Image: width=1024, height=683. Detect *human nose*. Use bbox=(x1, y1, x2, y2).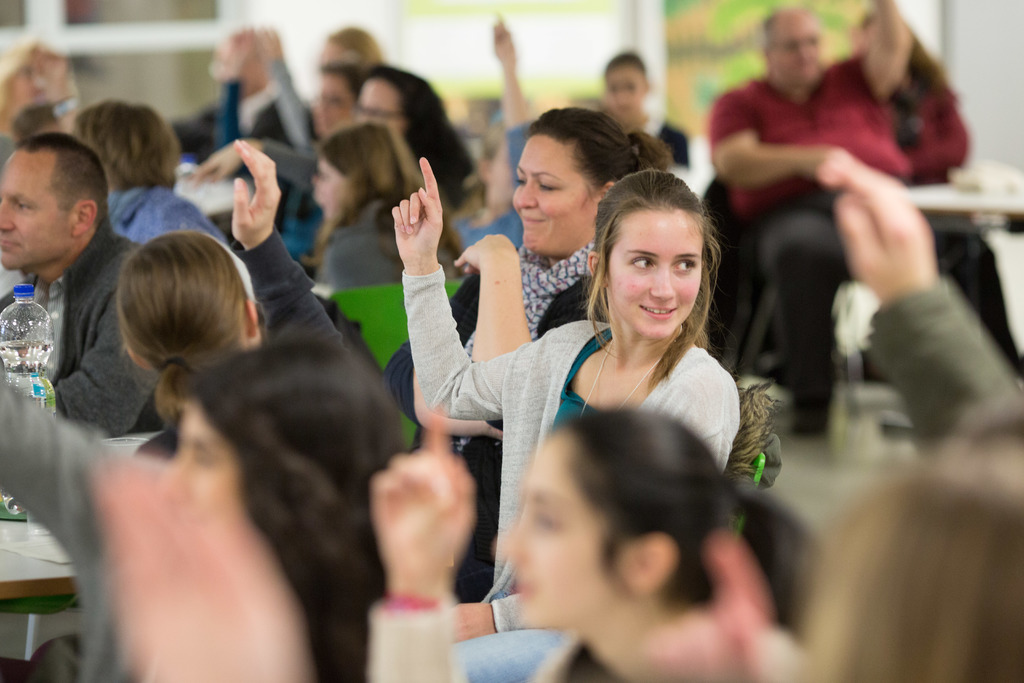
bbox=(516, 176, 541, 209).
